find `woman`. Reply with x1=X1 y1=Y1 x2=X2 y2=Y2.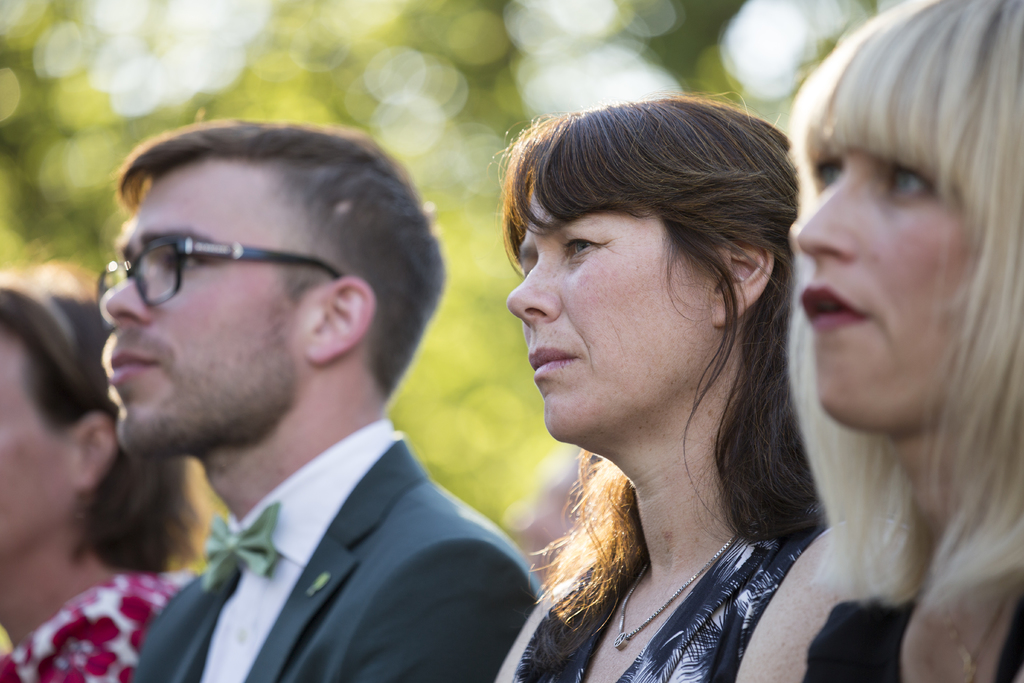
x1=726 y1=0 x2=1023 y2=682.
